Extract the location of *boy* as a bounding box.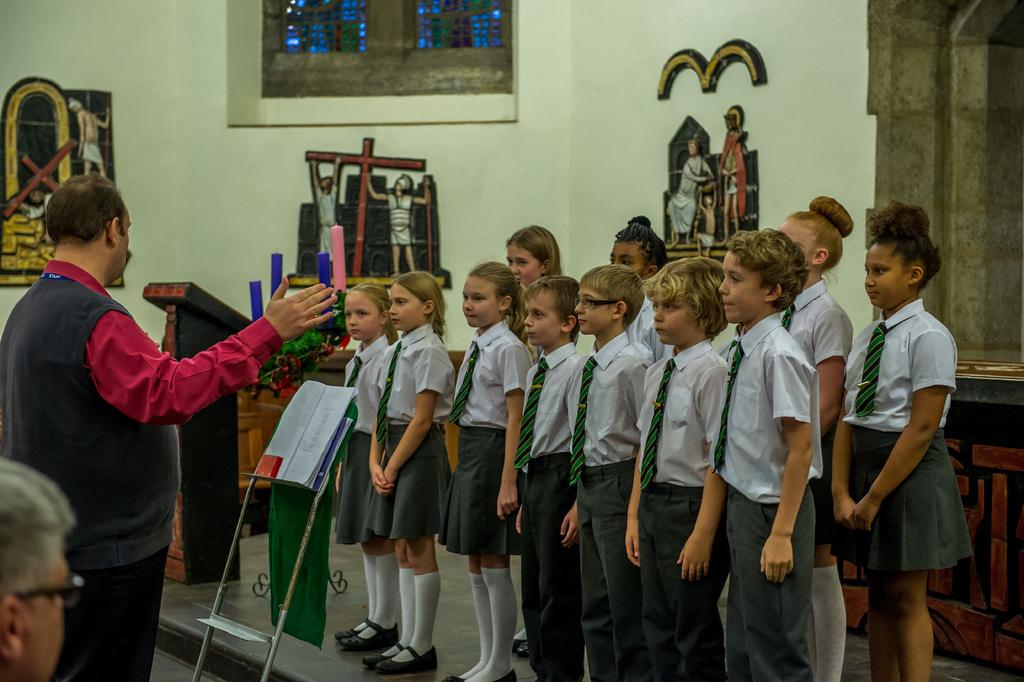
[625,254,732,681].
